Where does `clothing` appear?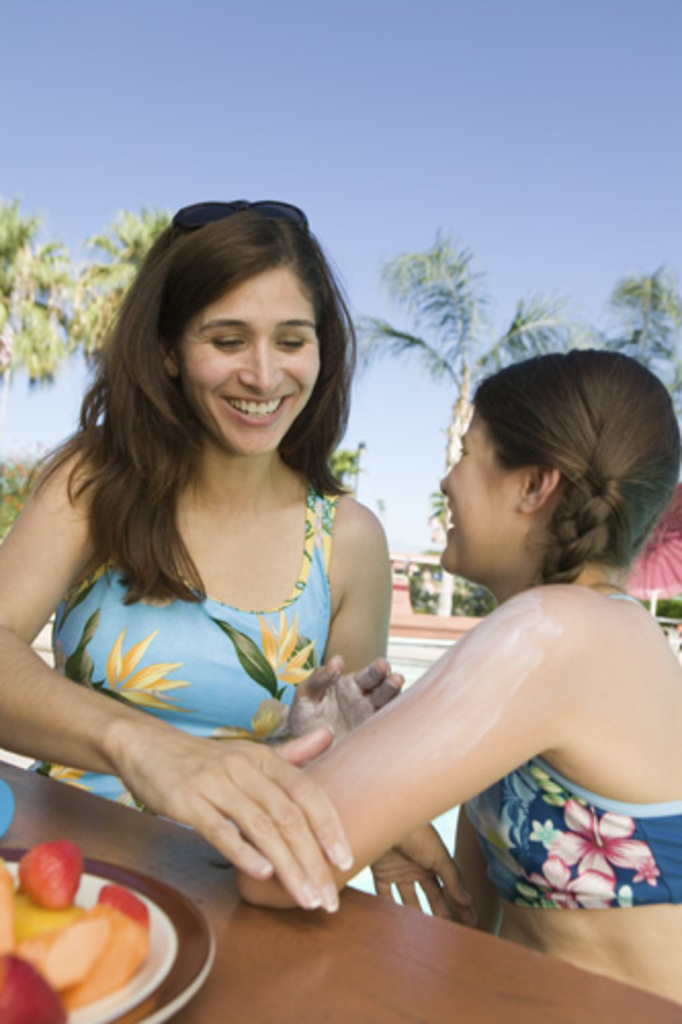
Appears at locate(459, 586, 680, 911).
